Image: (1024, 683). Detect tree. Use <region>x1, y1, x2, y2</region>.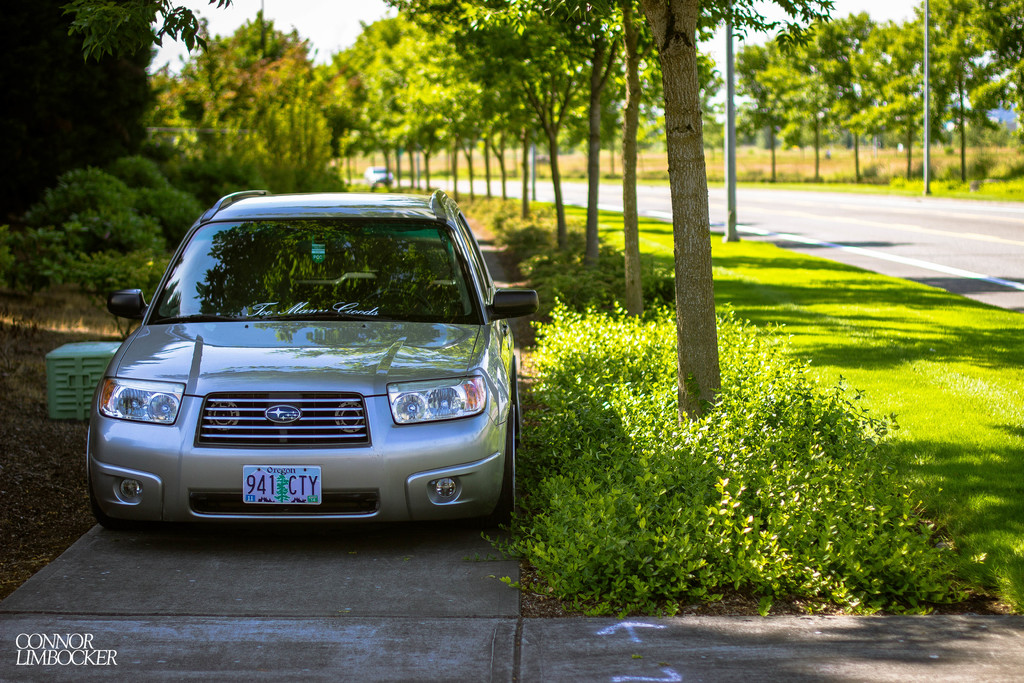
<region>616, 0, 829, 309</region>.
